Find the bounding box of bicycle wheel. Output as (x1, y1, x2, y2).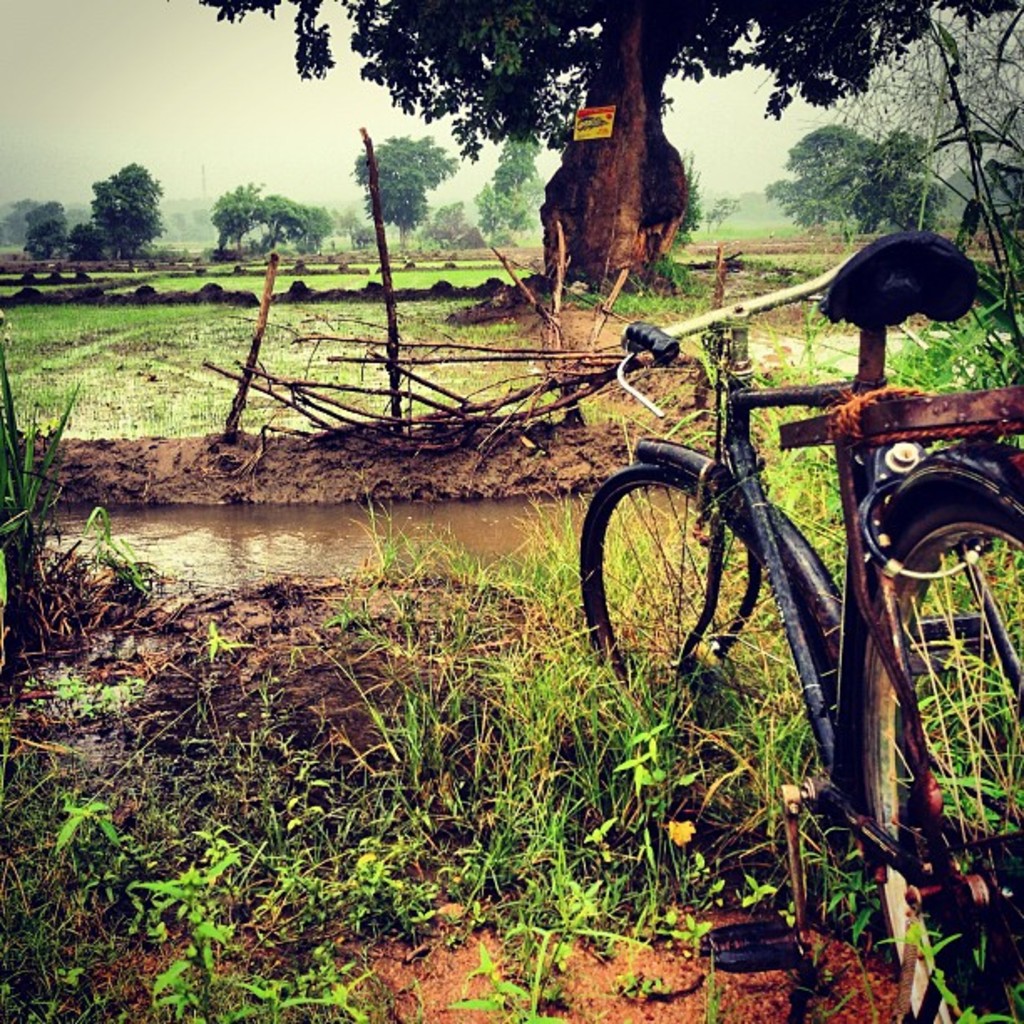
(848, 482, 1022, 1022).
